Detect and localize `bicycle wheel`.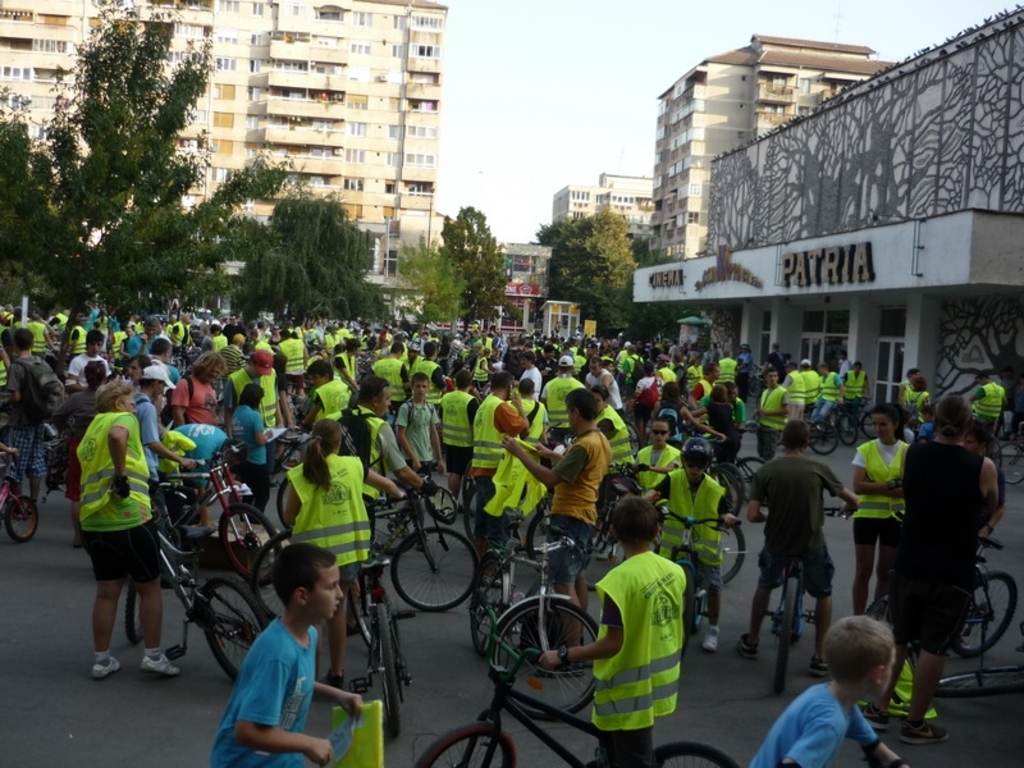
Localized at bbox=[495, 607, 584, 703].
